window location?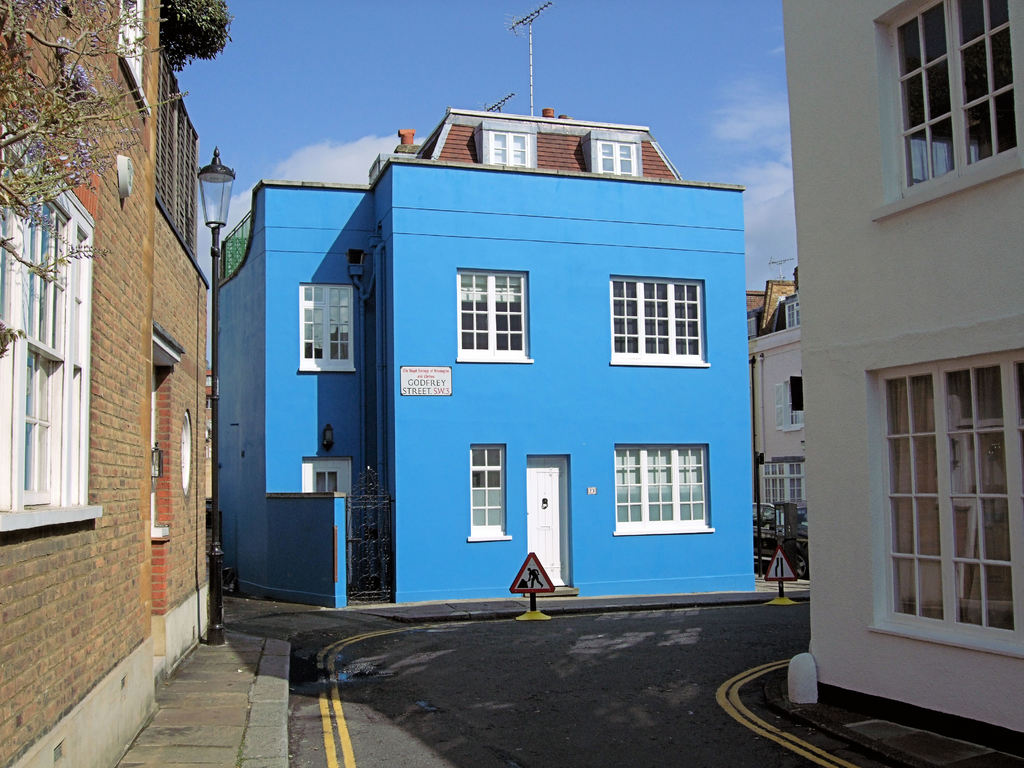
614/442/715/531
